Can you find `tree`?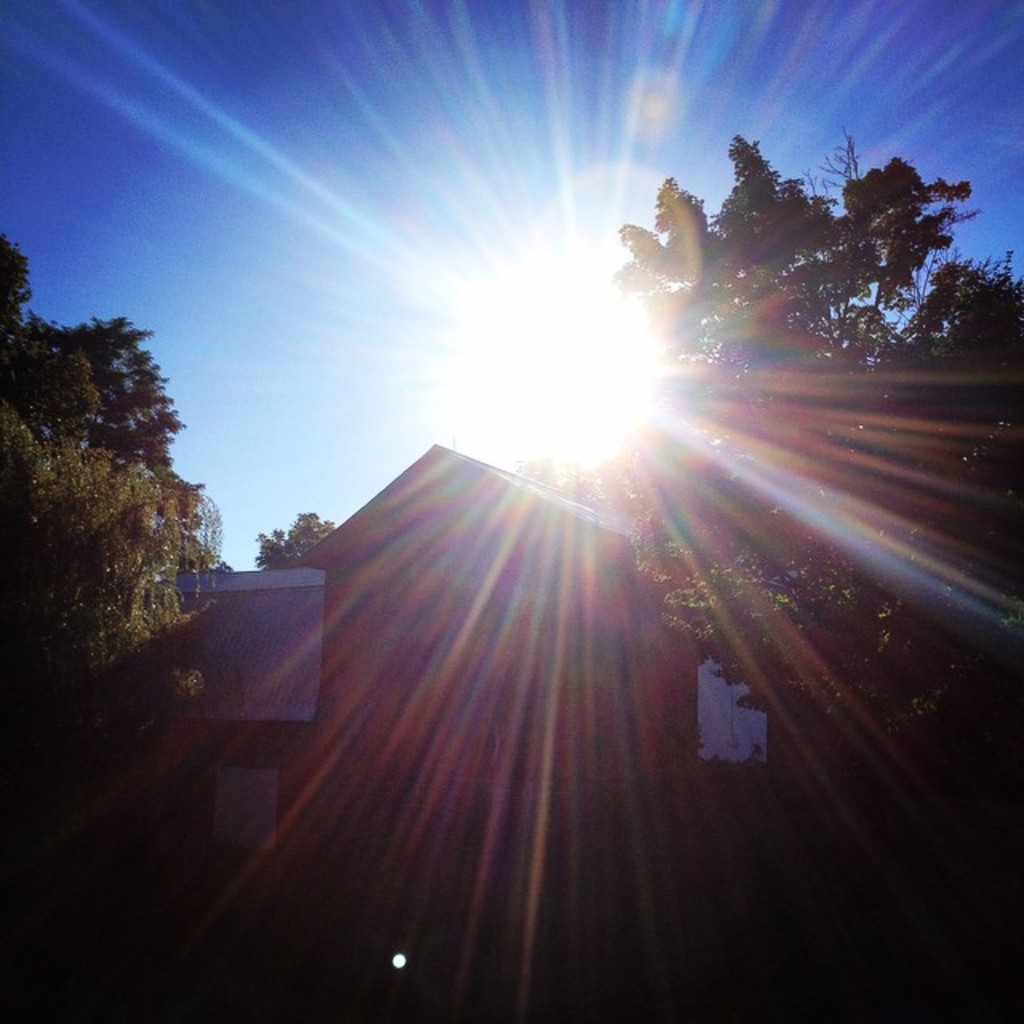
Yes, bounding box: l=238, t=502, r=347, b=581.
